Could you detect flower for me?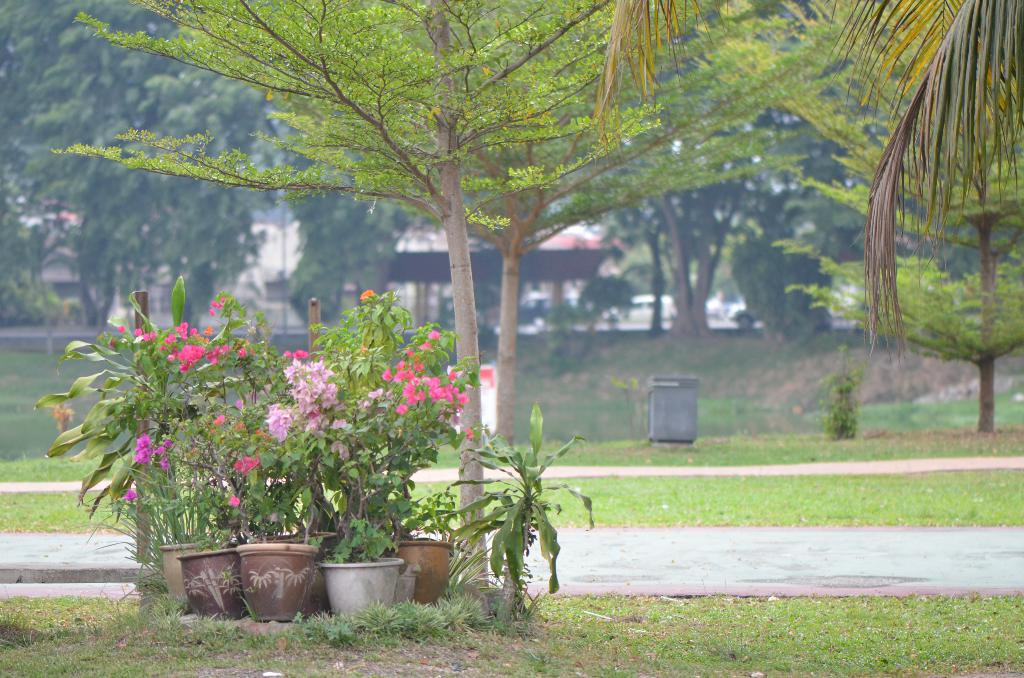
Detection result: select_region(463, 427, 477, 442).
